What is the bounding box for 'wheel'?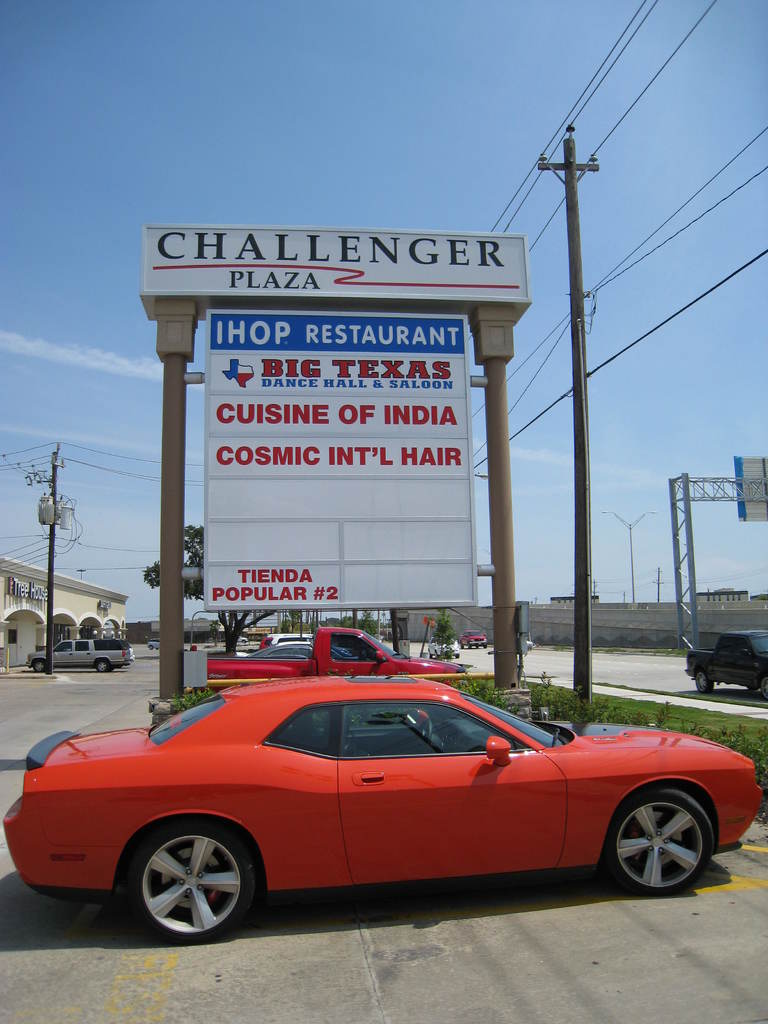
604/785/714/895.
